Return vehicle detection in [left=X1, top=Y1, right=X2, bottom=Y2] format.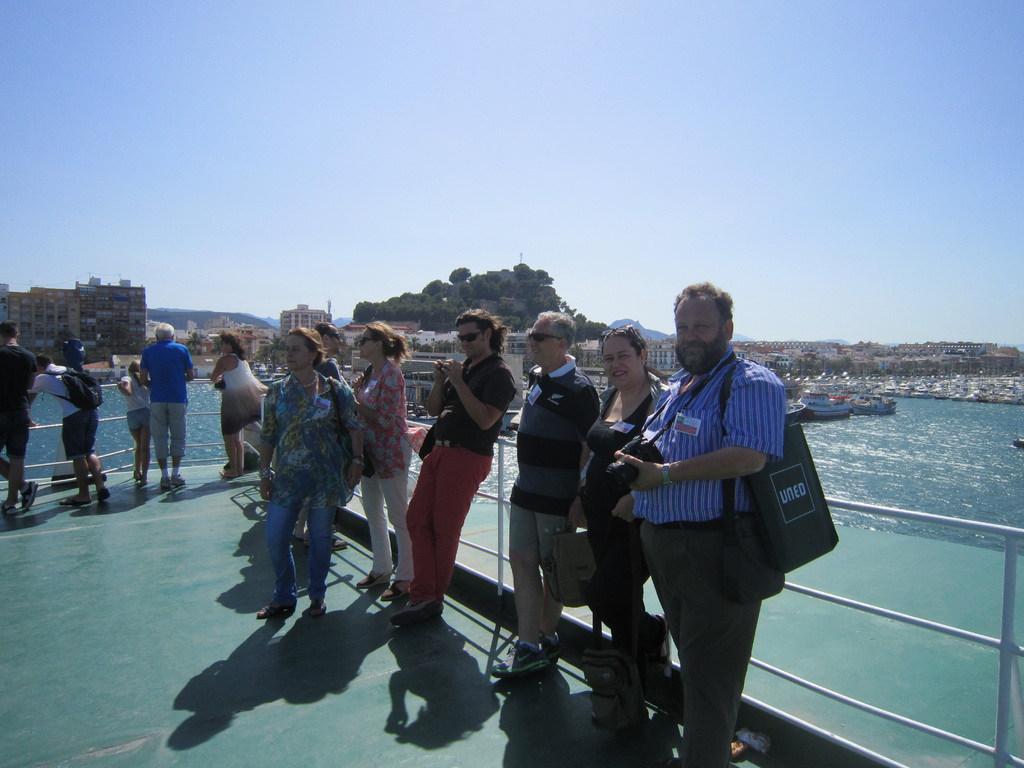
[left=851, top=384, right=895, bottom=419].
